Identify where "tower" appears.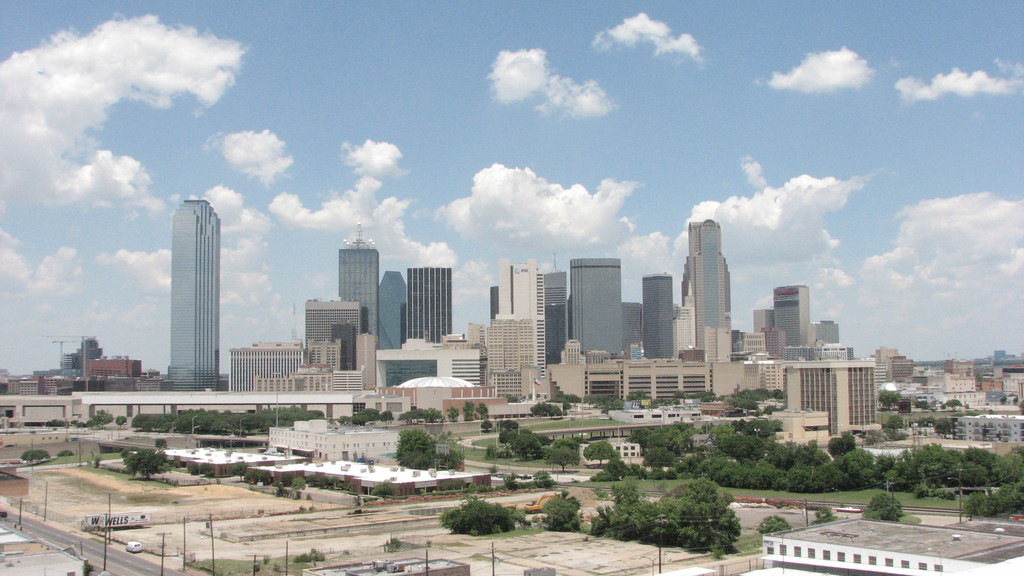
Appears at rect(639, 282, 677, 360).
